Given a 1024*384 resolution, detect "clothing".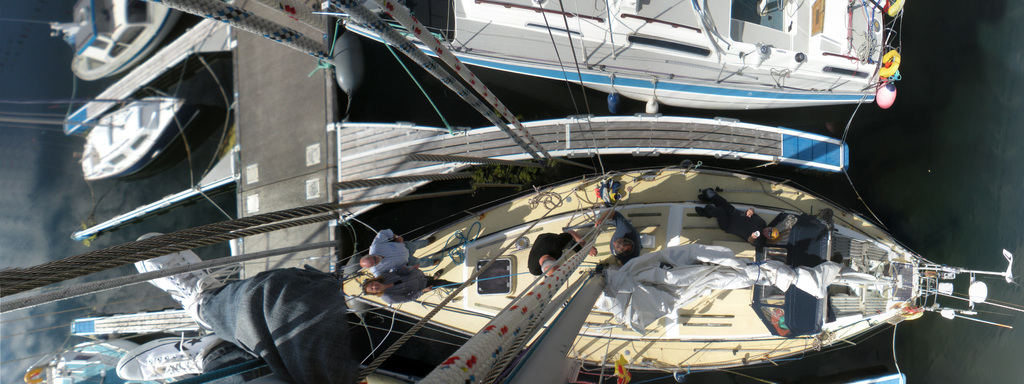
611/209/644/268.
